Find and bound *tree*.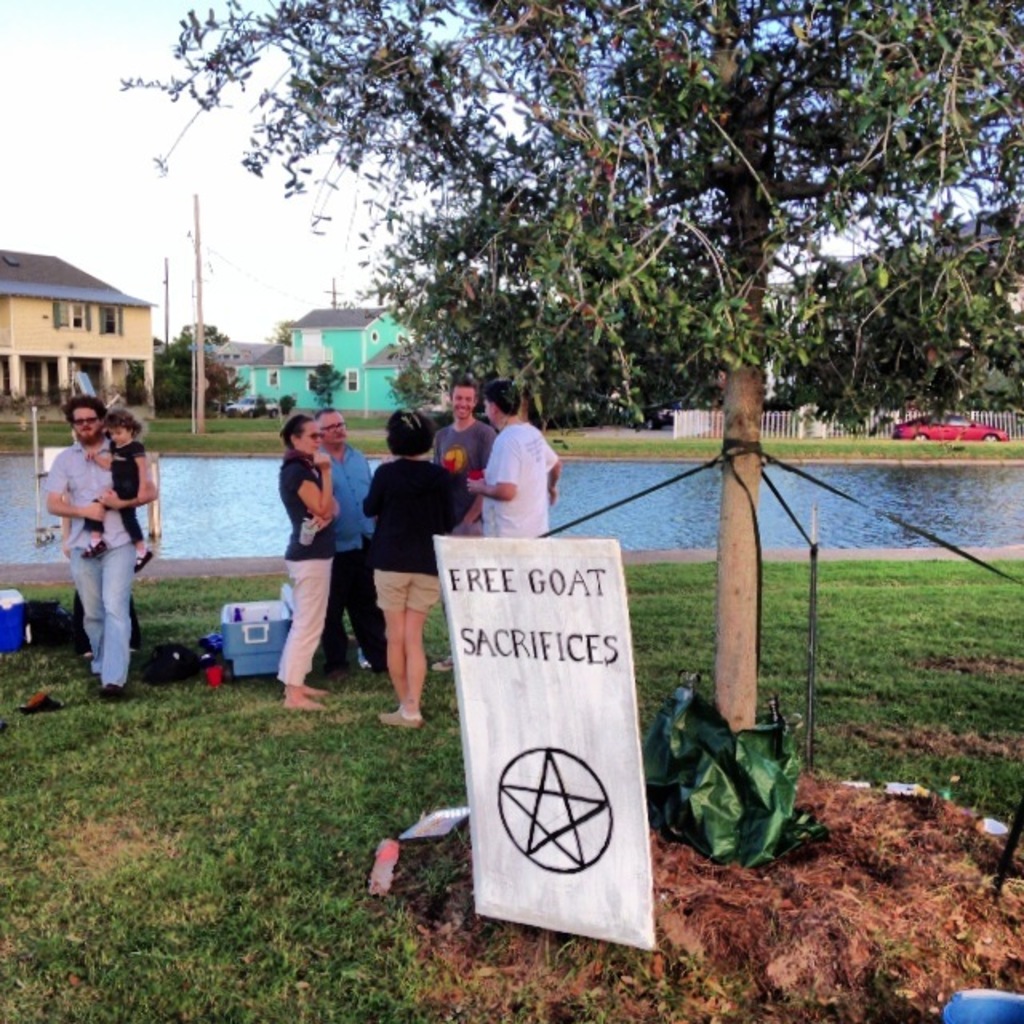
Bound: left=302, top=365, right=352, bottom=413.
